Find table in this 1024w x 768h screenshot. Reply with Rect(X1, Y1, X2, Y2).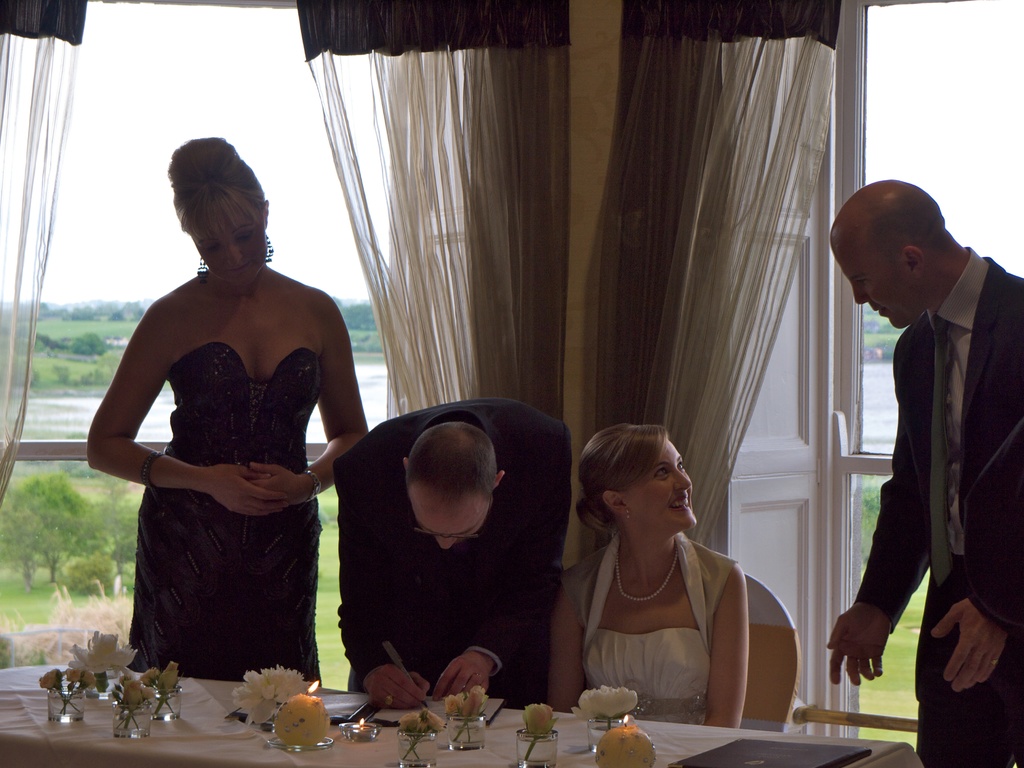
Rect(0, 657, 918, 767).
